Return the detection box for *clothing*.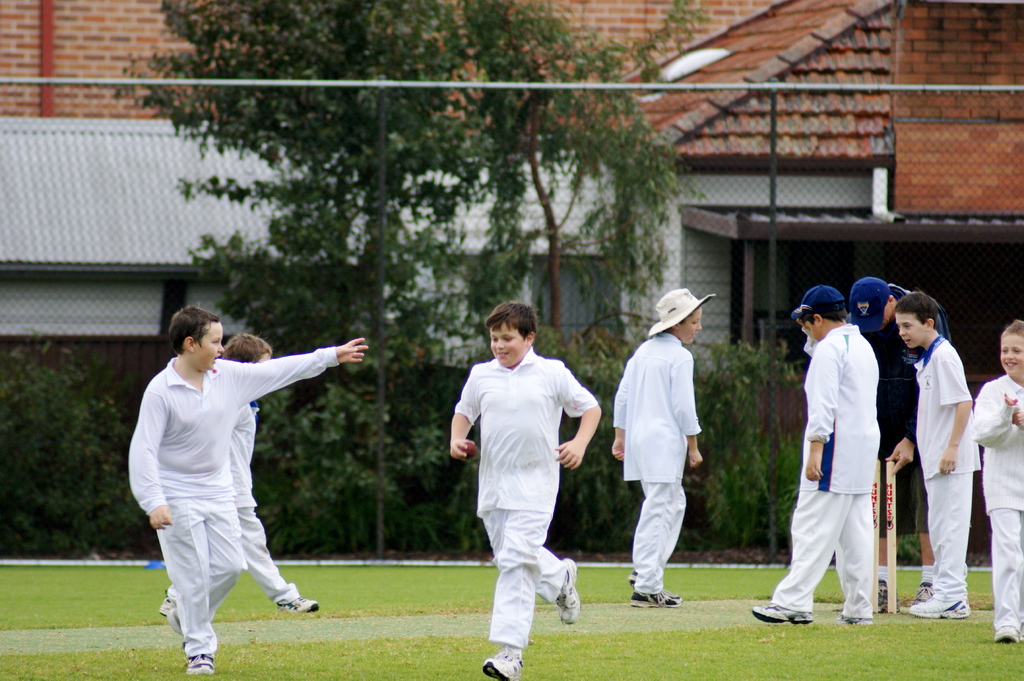
<bbox>611, 282, 719, 592</bbox>.
